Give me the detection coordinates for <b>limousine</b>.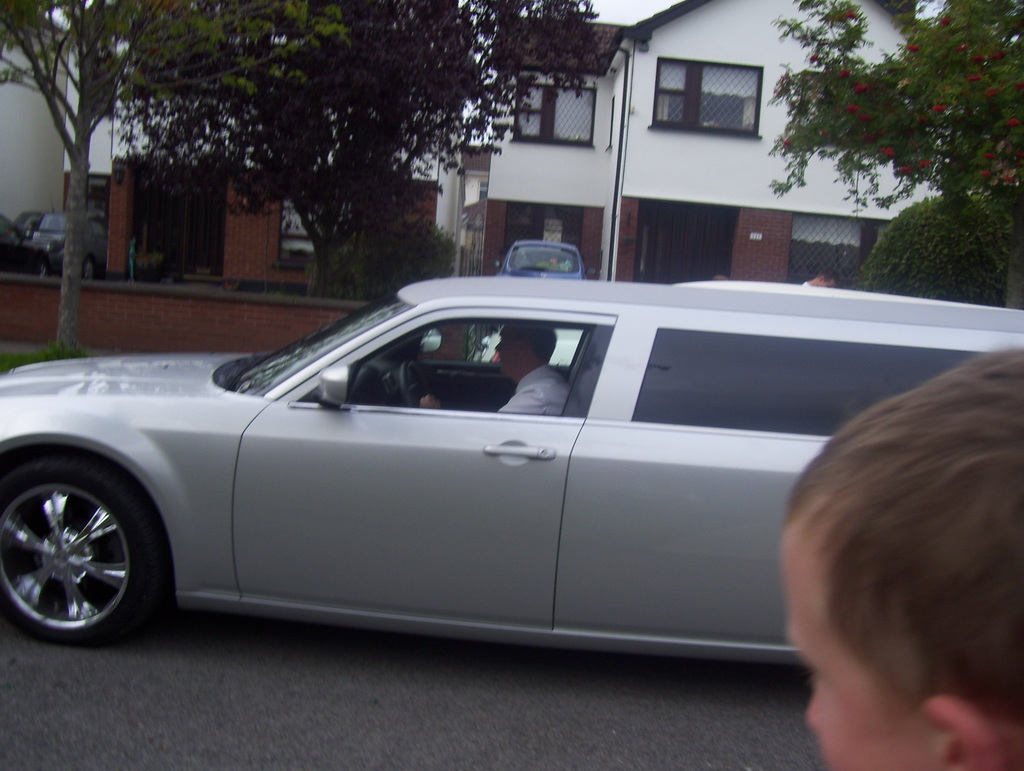
{"left": 0, "top": 279, "right": 1023, "bottom": 649}.
